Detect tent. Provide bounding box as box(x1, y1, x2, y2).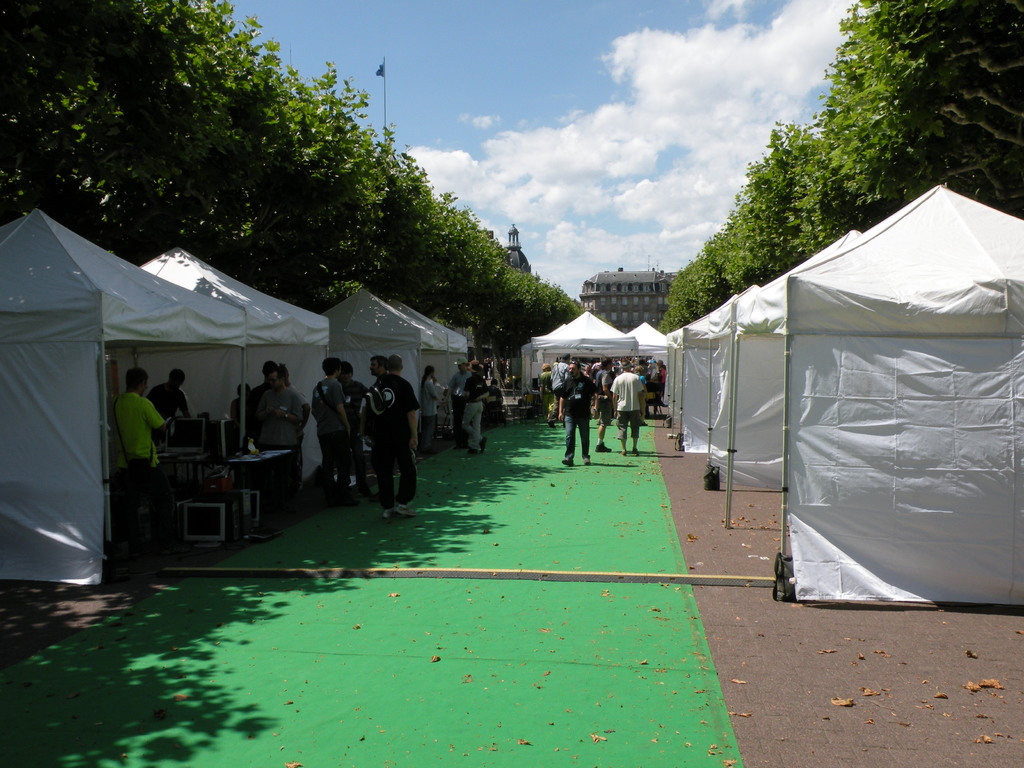
box(383, 296, 468, 432).
